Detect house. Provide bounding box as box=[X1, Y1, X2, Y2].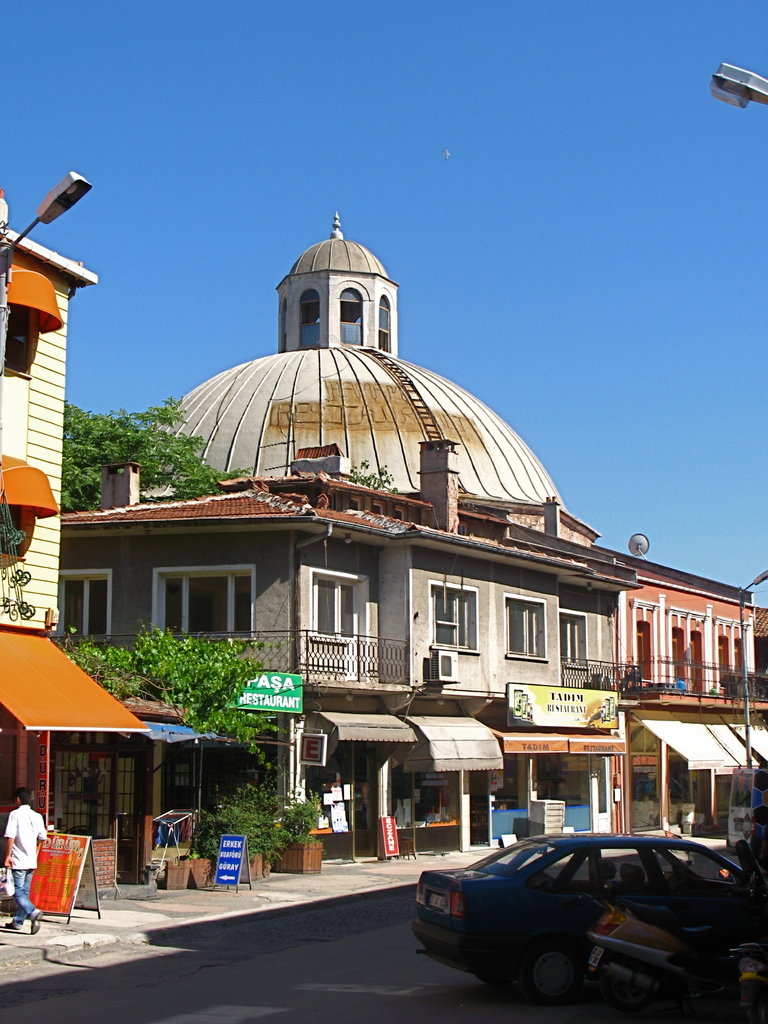
box=[0, 186, 150, 883].
